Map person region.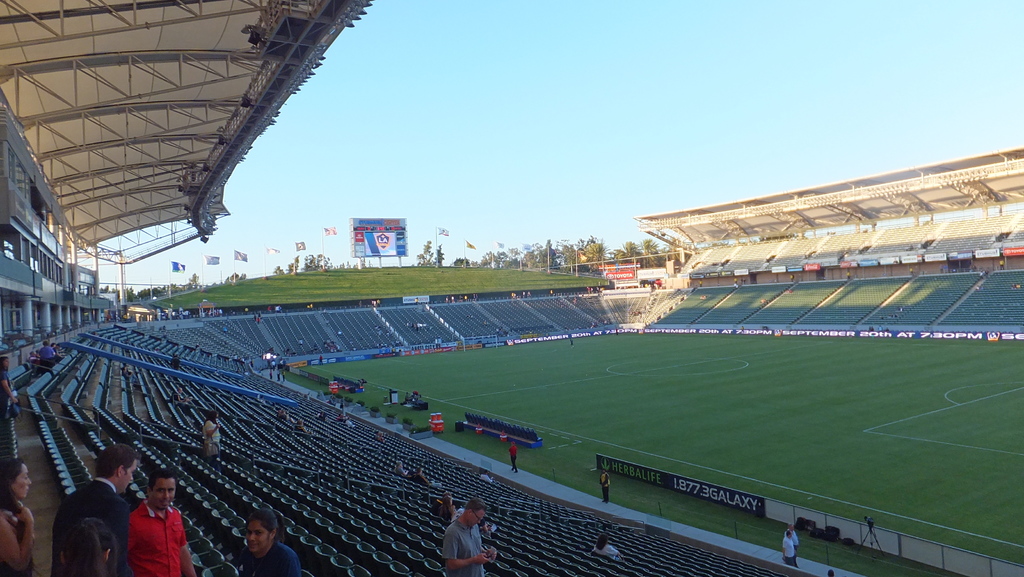
Mapped to Rect(781, 530, 800, 568).
